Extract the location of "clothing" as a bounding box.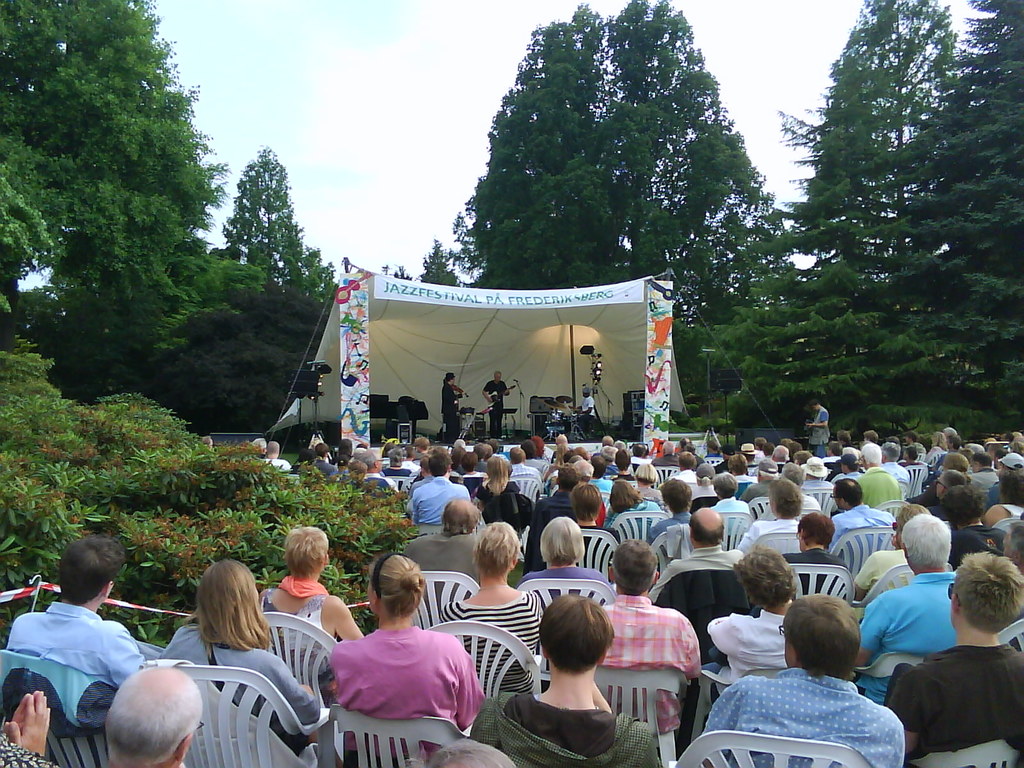
bbox=[471, 689, 655, 767].
